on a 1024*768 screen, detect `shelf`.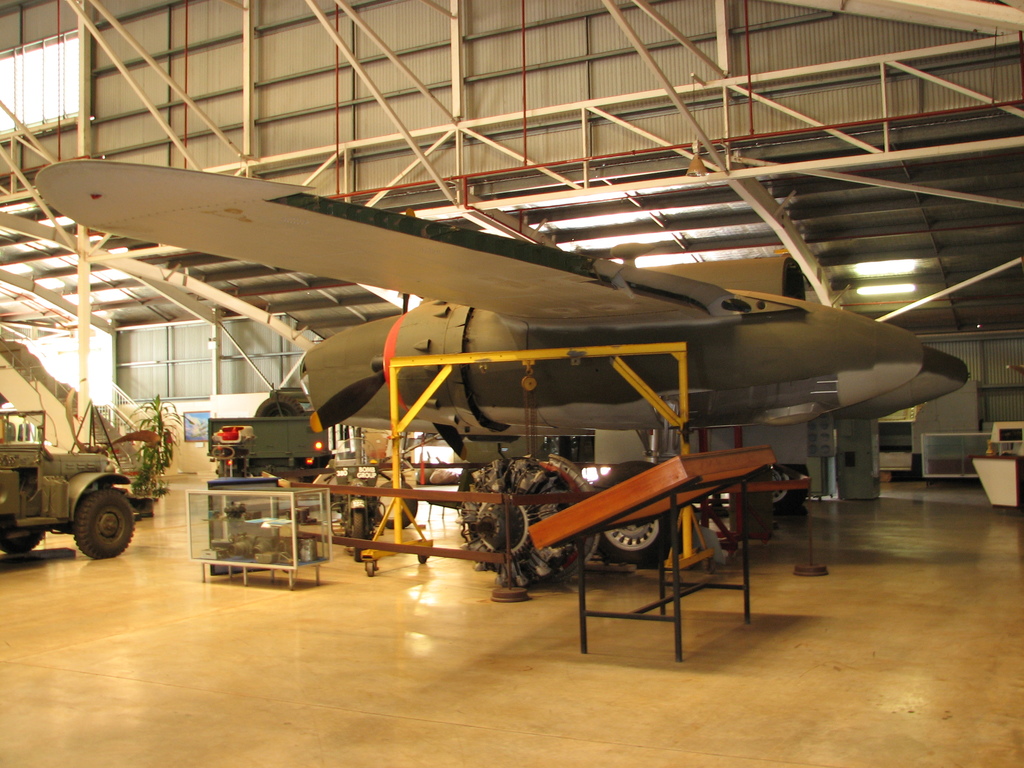
[left=186, top=486, right=328, bottom=589].
